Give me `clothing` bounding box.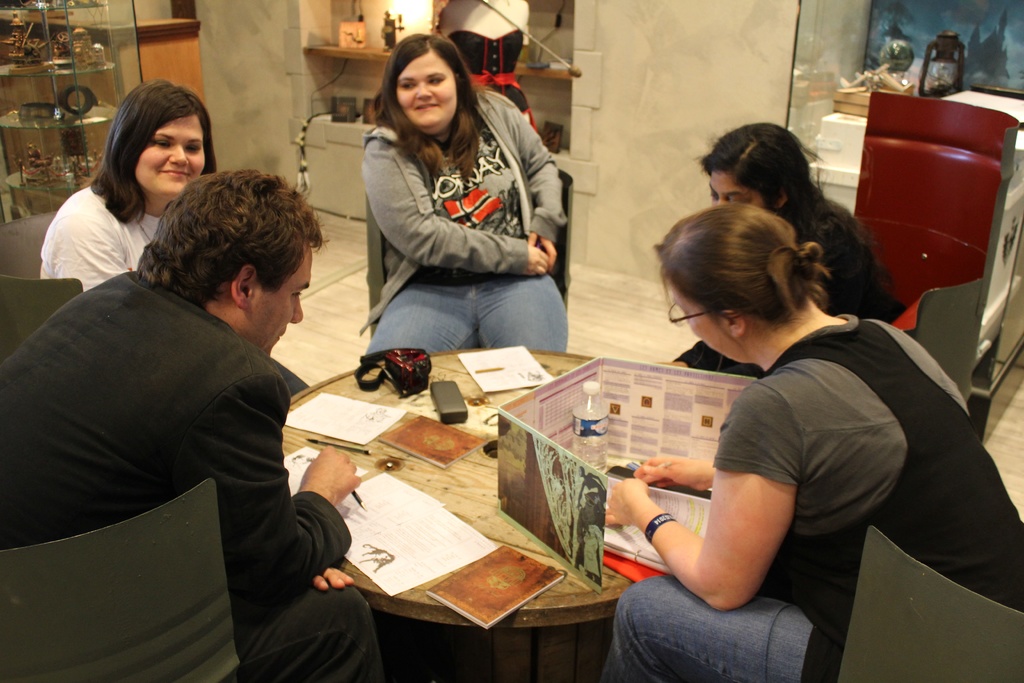
BBox(358, 88, 570, 352).
